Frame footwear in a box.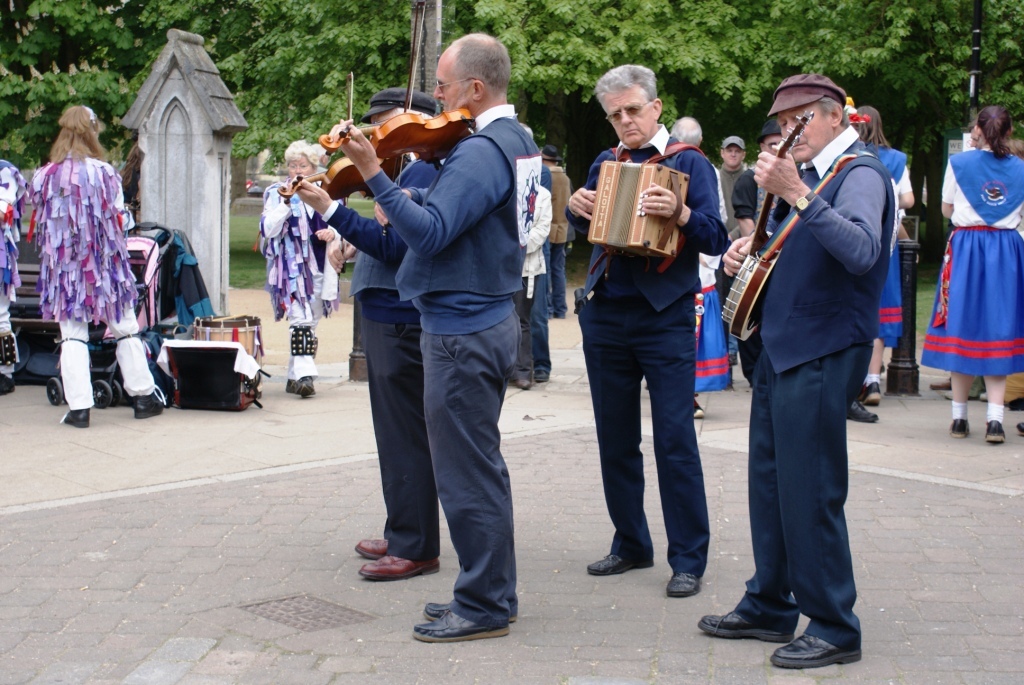
841, 395, 877, 423.
